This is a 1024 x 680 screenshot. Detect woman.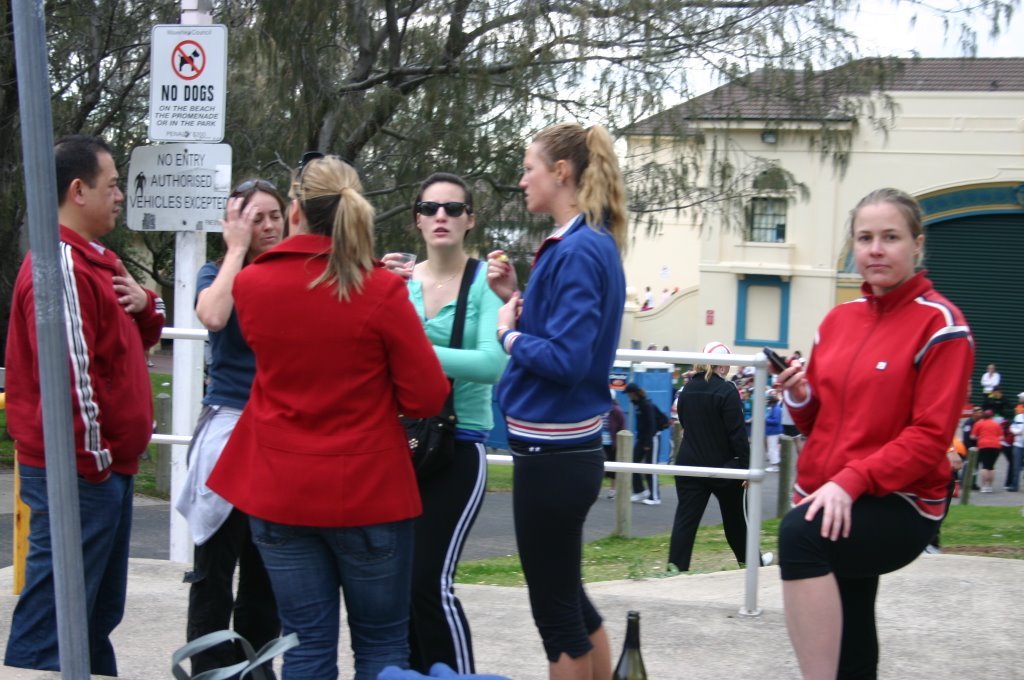
bbox=(176, 180, 284, 679).
